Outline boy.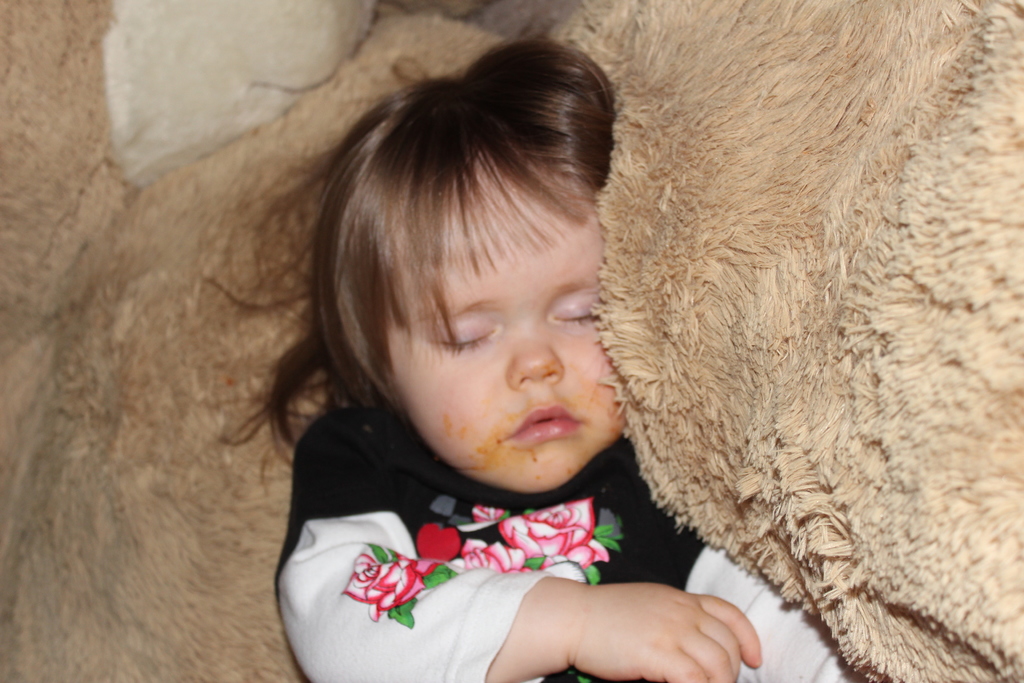
Outline: locate(257, 34, 844, 682).
